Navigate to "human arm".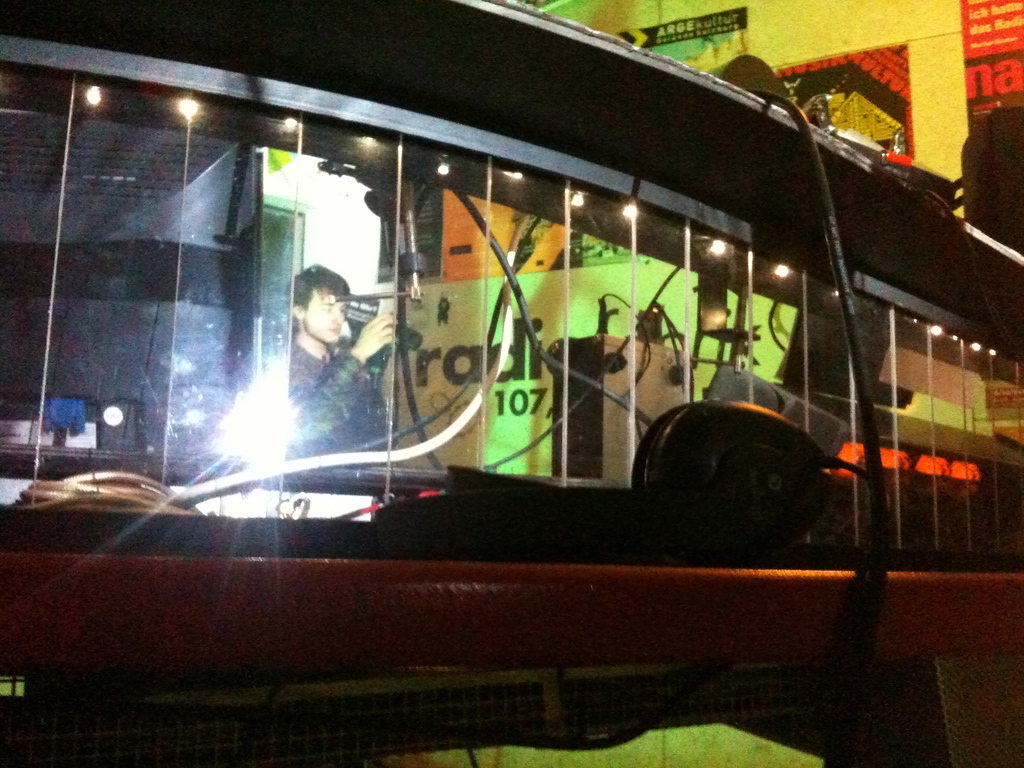
Navigation target: locate(278, 312, 399, 460).
